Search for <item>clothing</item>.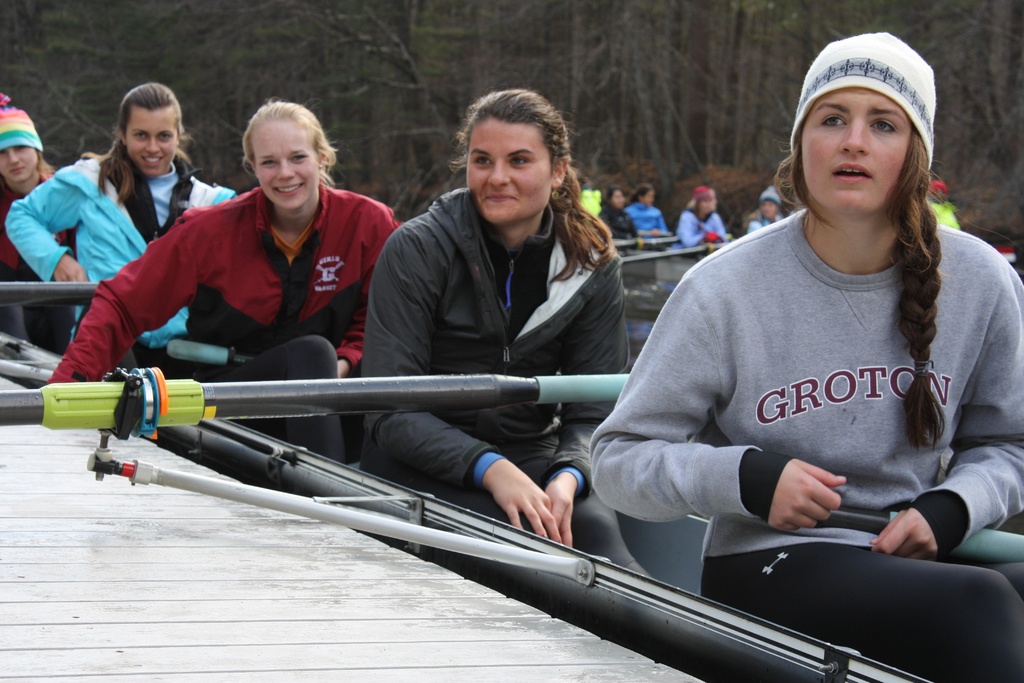
Found at crop(925, 197, 958, 227).
